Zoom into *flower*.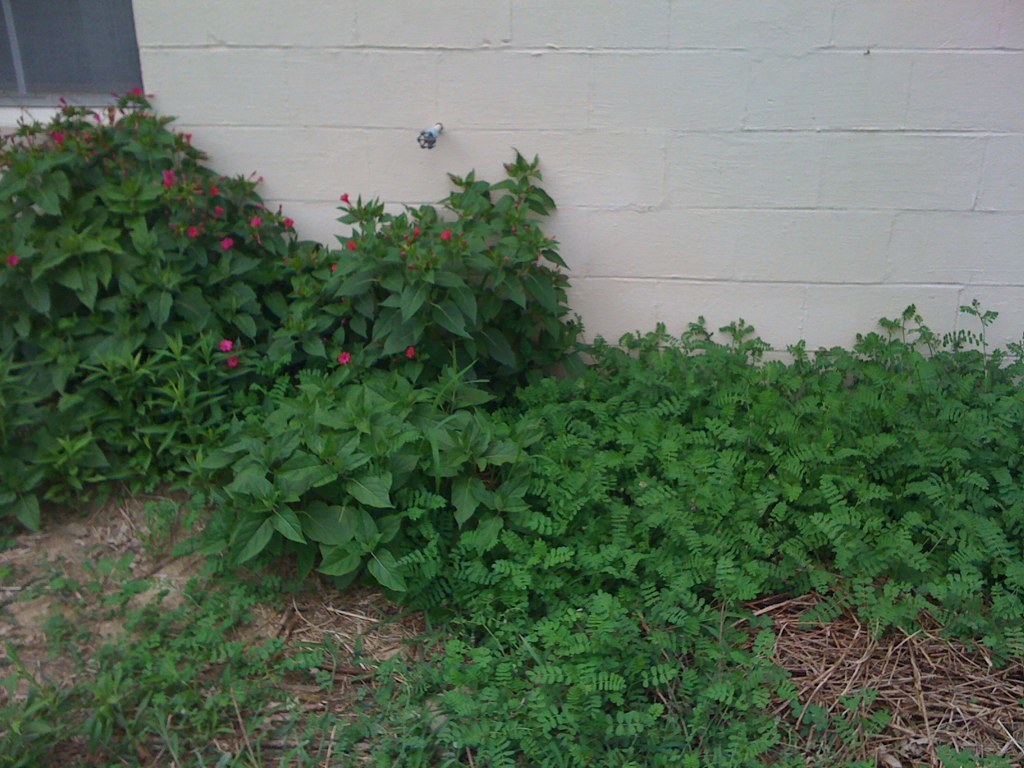
Zoom target: BBox(252, 214, 260, 225).
